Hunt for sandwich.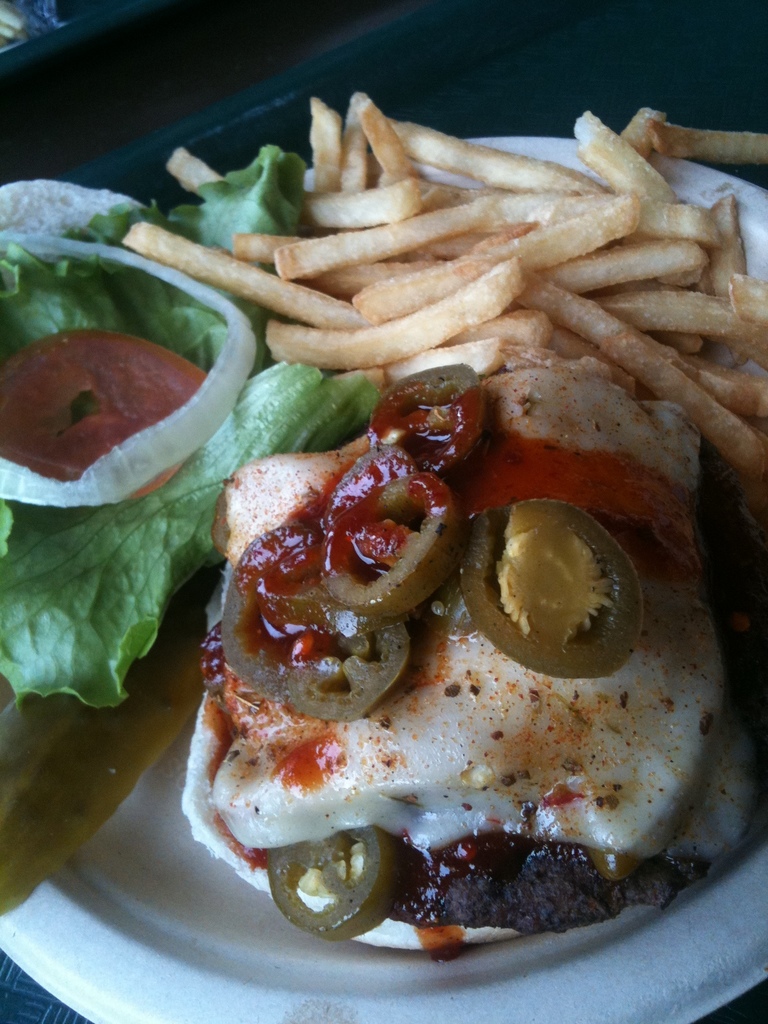
Hunted down at region(176, 386, 751, 884).
